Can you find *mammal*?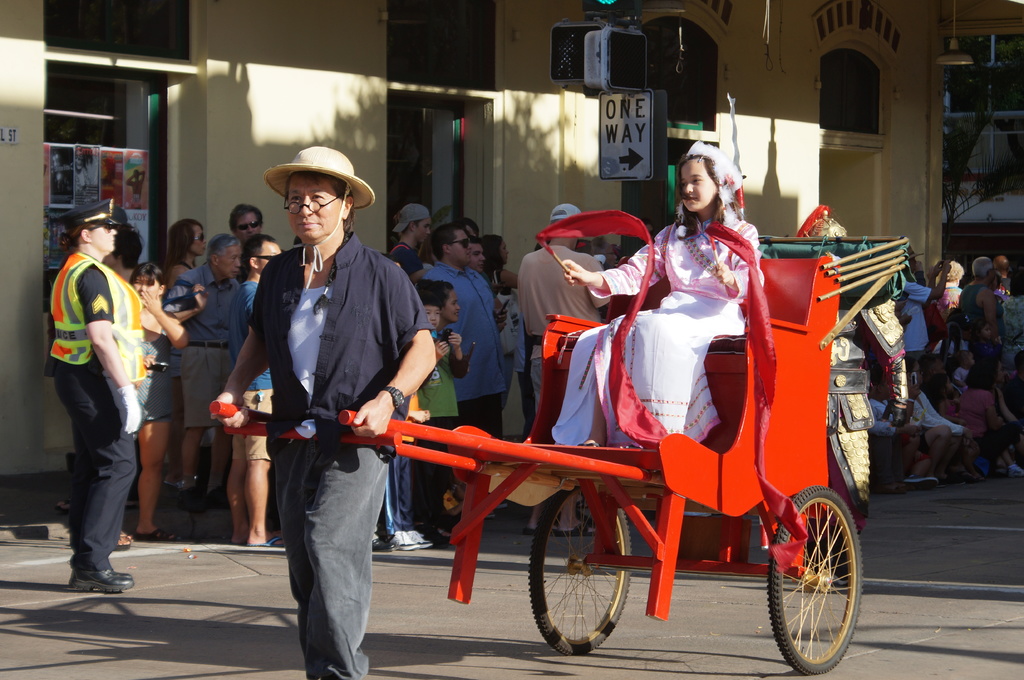
Yes, bounding box: (left=212, top=146, right=435, bottom=679).
